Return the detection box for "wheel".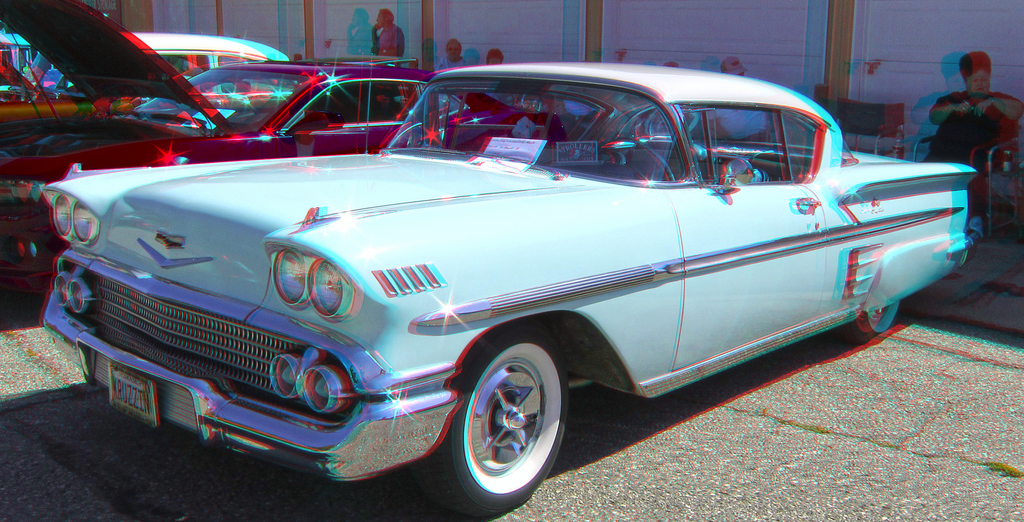
x1=417, y1=341, x2=572, y2=515.
